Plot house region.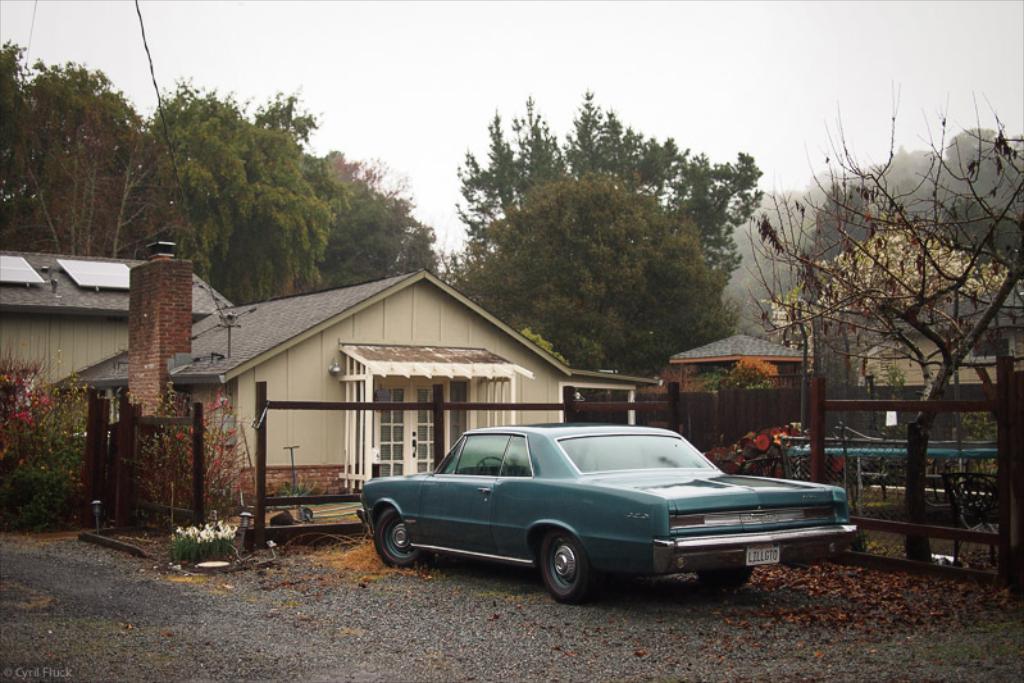
Plotted at crop(791, 211, 1023, 404).
